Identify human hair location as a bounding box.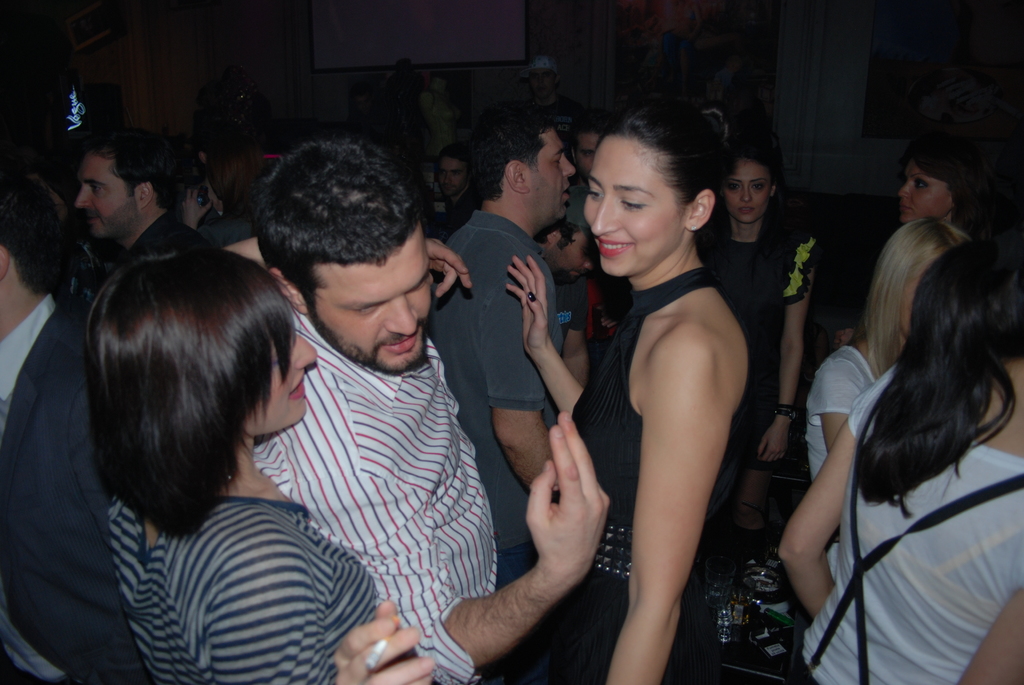
{"left": 852, "top": 229, "right": 1023, "bottom": 510}.
